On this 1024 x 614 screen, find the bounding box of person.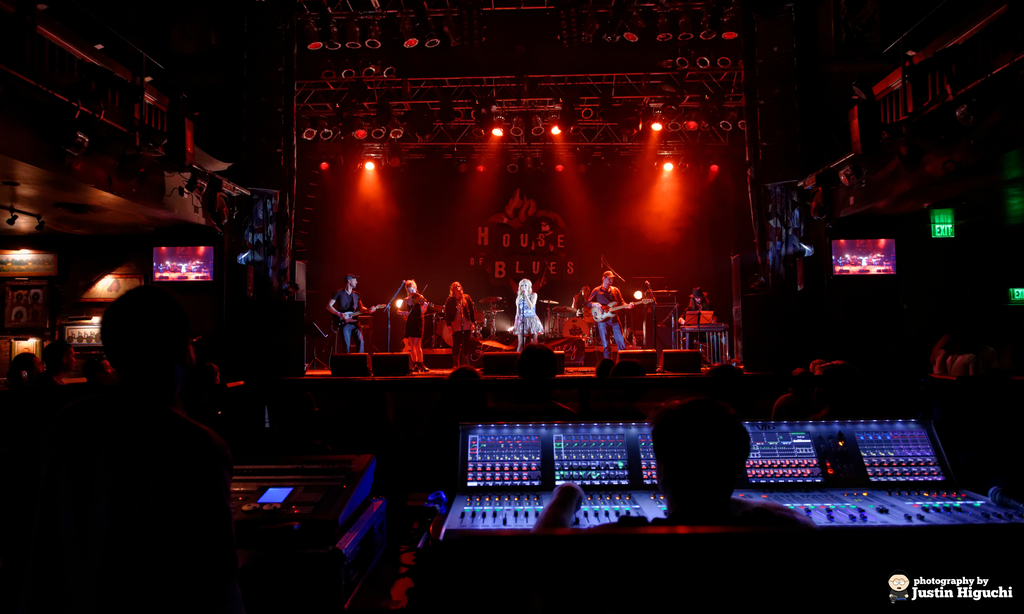
Bounding box: l=442, t=283, r=476, b=336.
